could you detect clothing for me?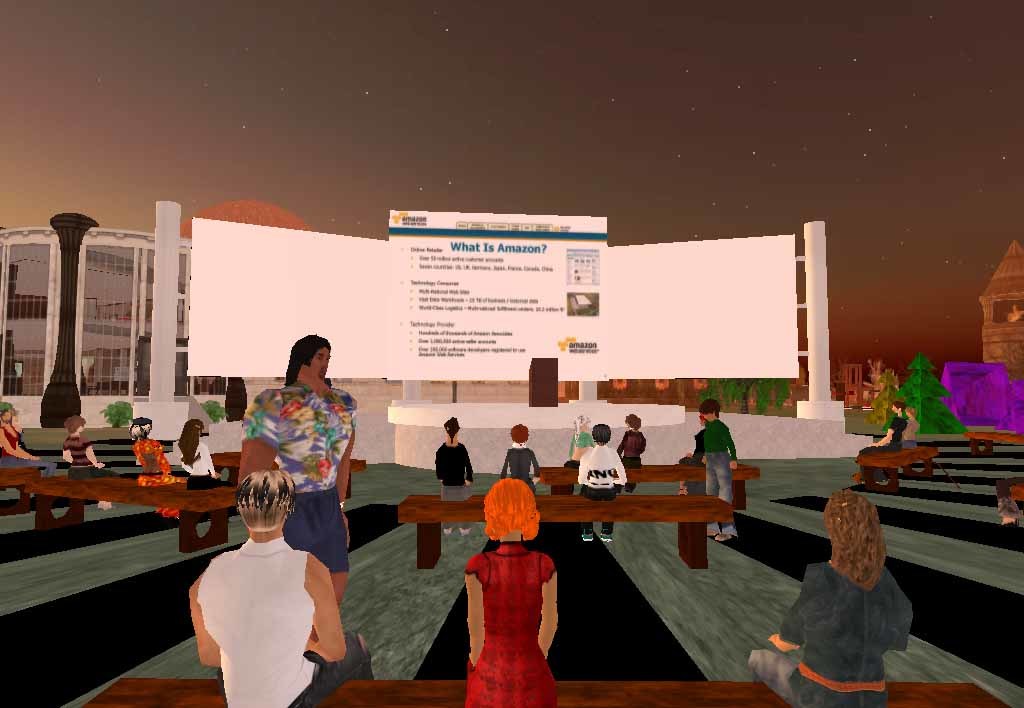
Detection result: select_region(187, 510, 338, 692).
